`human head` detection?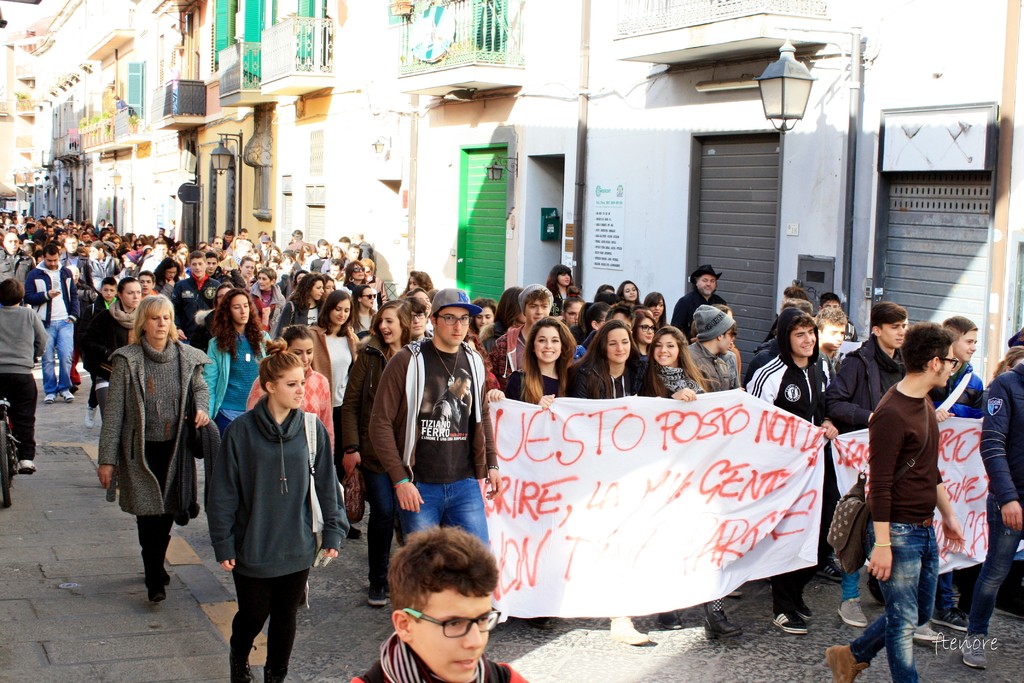
{"x1": 89, "y1": 242, "x2": 103, "y2": 263}
